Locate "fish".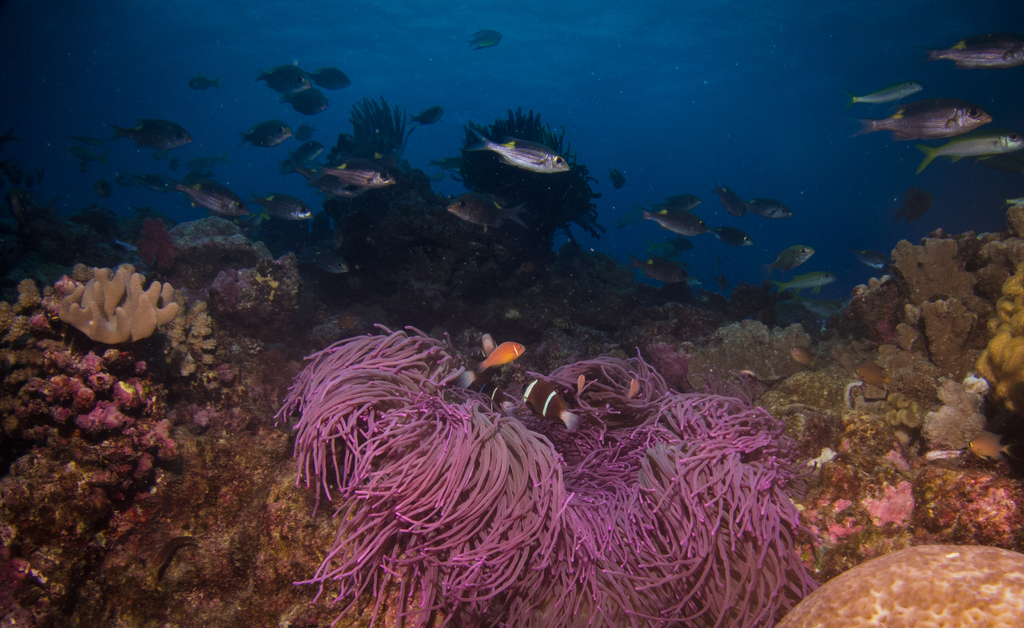
Bounding box: bbox(287, 89, 330, 119).
